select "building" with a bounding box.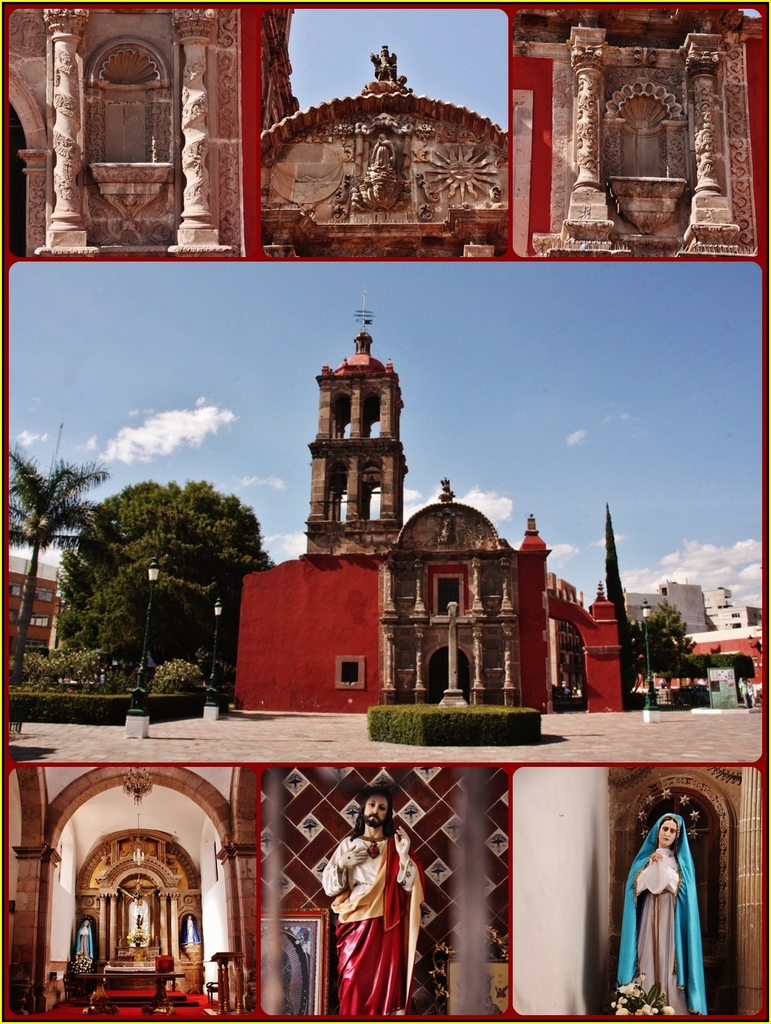
rect(227, 324, 622, 718).
